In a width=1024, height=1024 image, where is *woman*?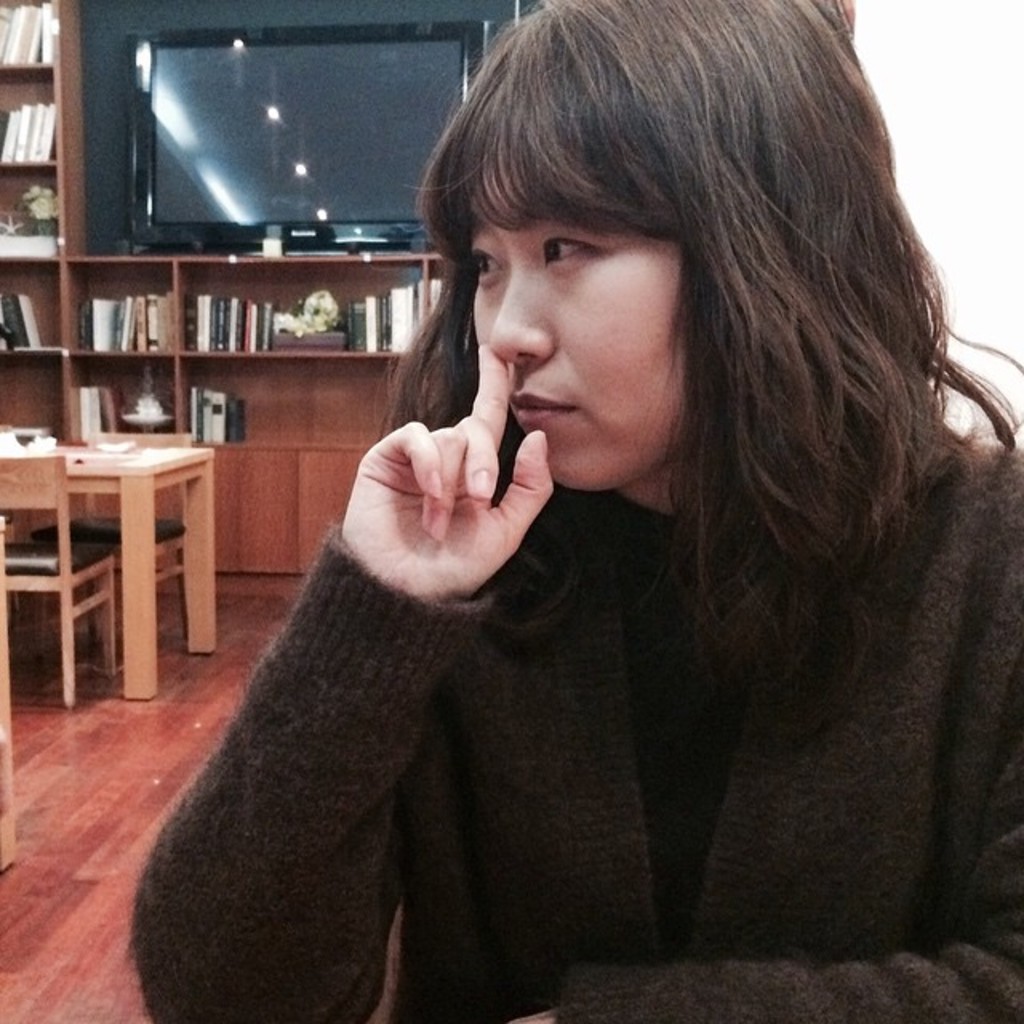
bbox(198, 38, 971, 1008).
